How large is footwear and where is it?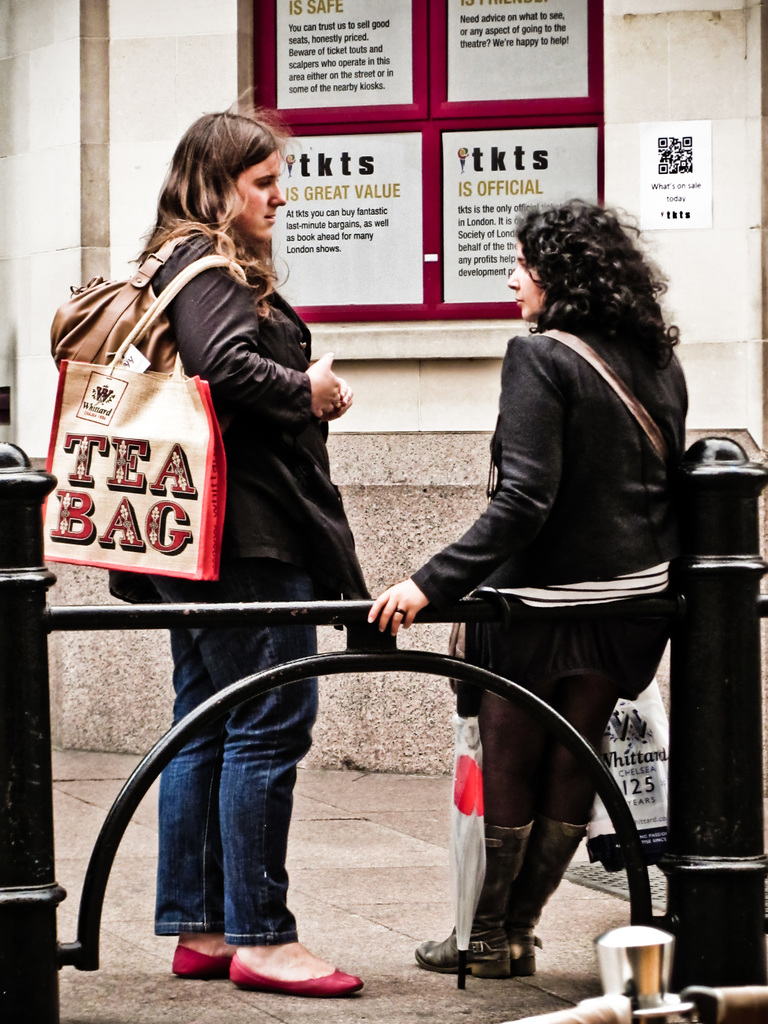
Bounding box: crop(221, 947, 360, 994).
